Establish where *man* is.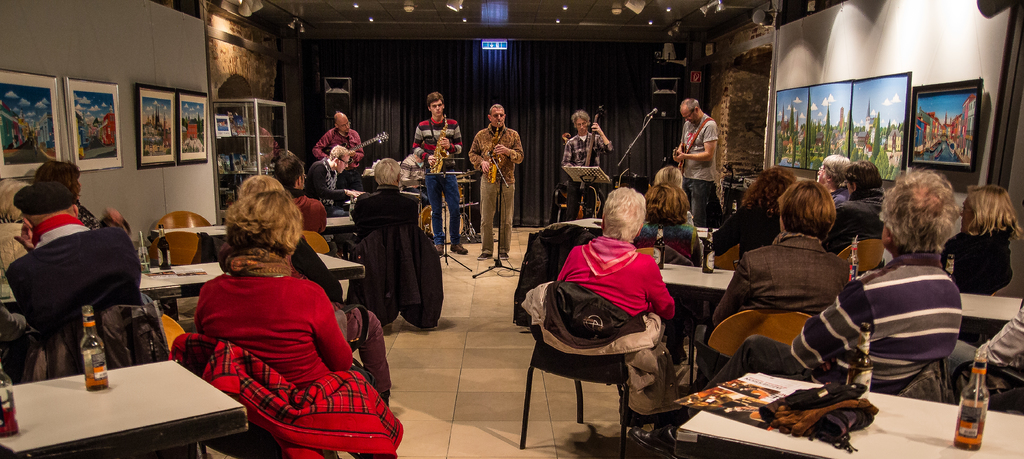
Established at 828,162,888,251.
